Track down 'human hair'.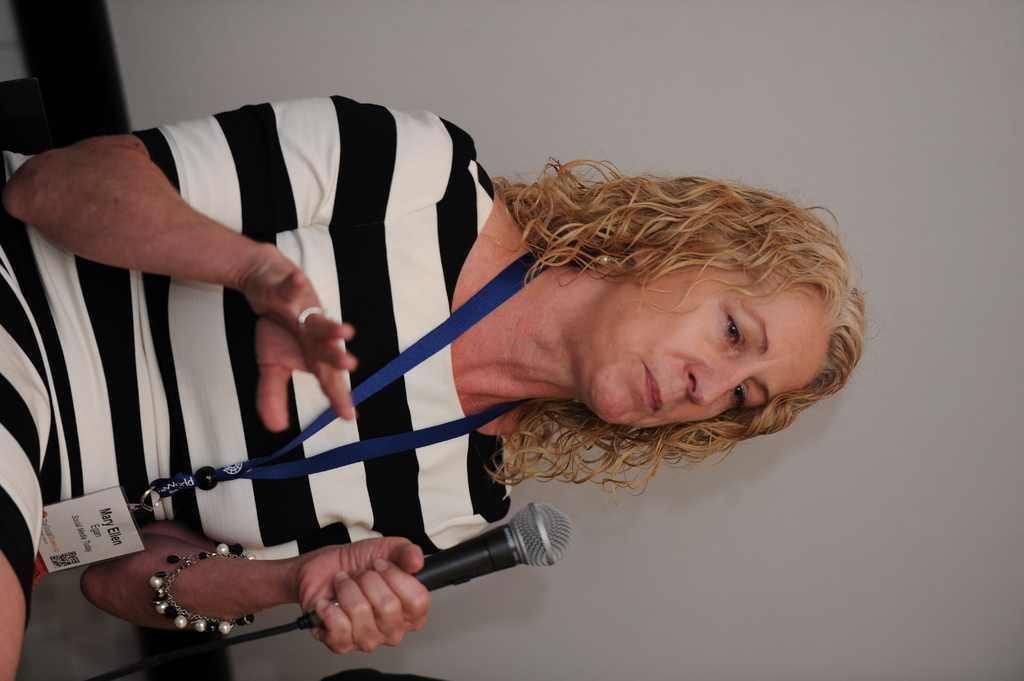
Tracked to [x1=456, y1=166, x2=850, y2=472].
